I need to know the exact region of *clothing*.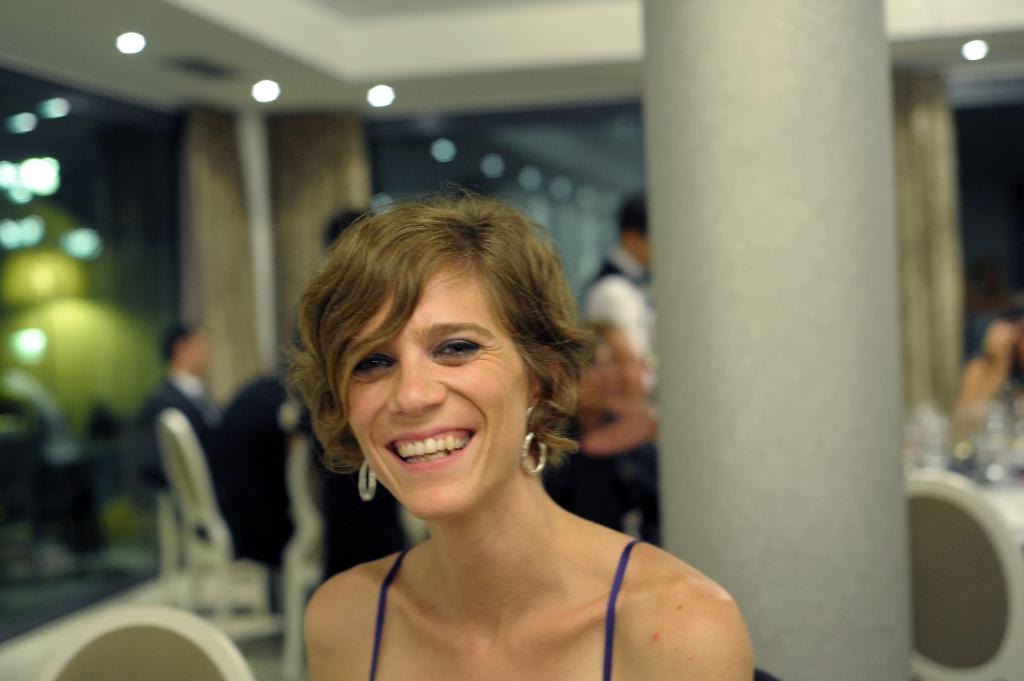
Region: 365/537/642/680.
